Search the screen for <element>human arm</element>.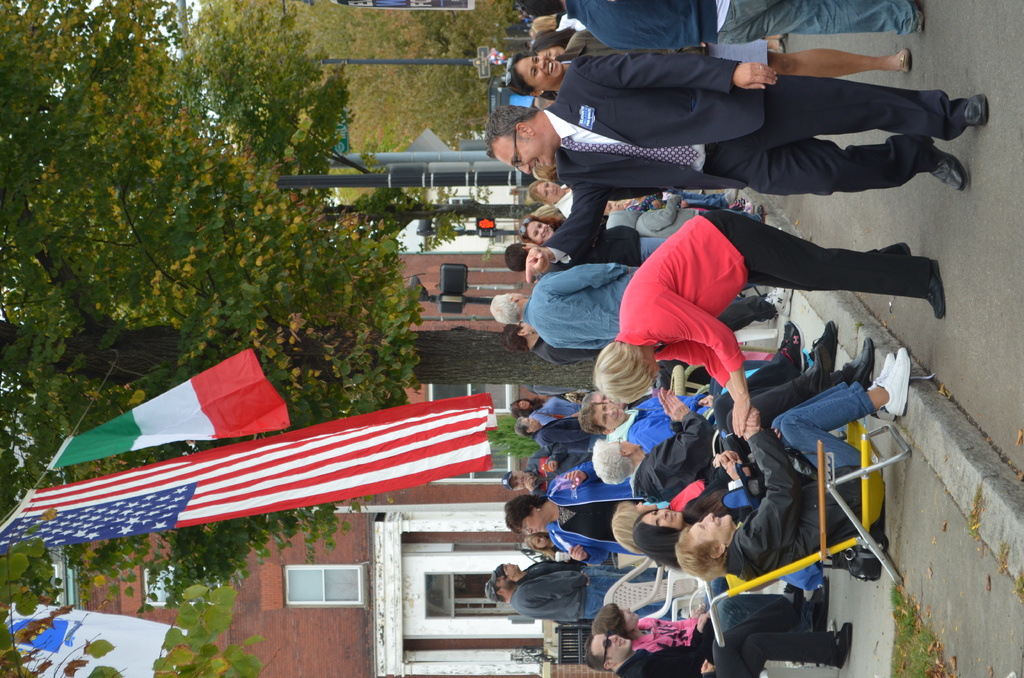
Found at bbox=(545, 262, 631, 289).
